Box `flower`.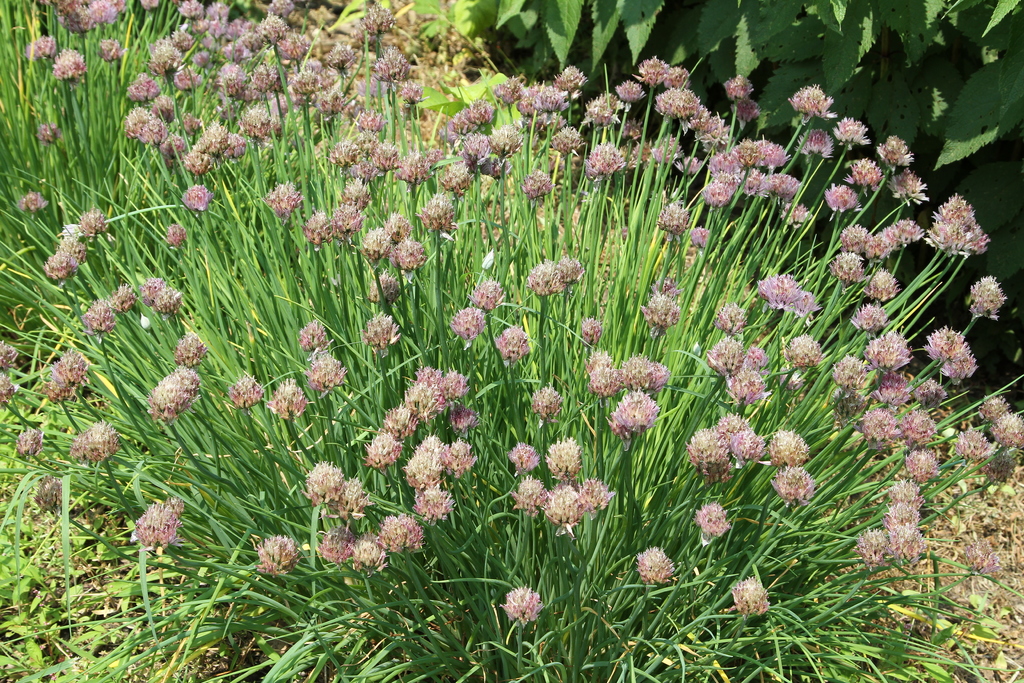
<region>967, 273, 1009, 321</region>.
